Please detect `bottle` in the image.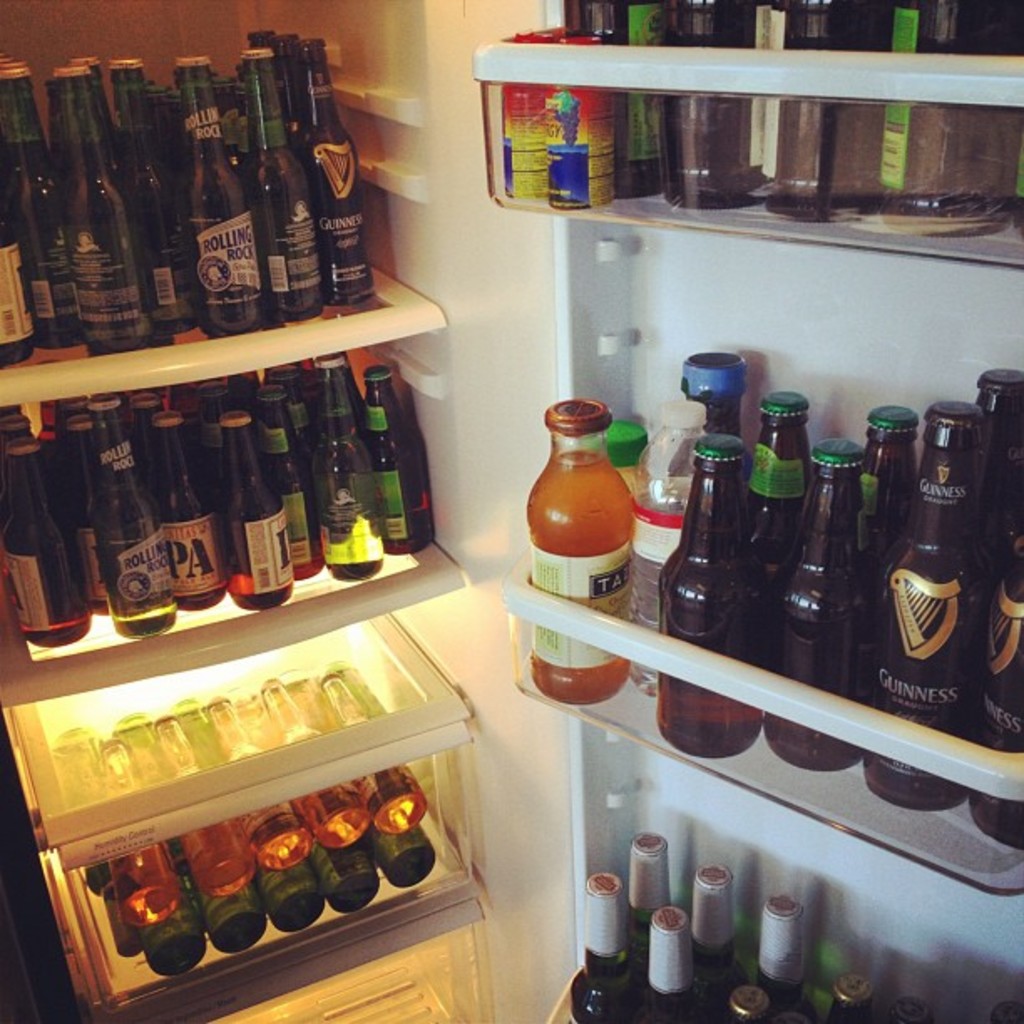
668,0,758,231.
